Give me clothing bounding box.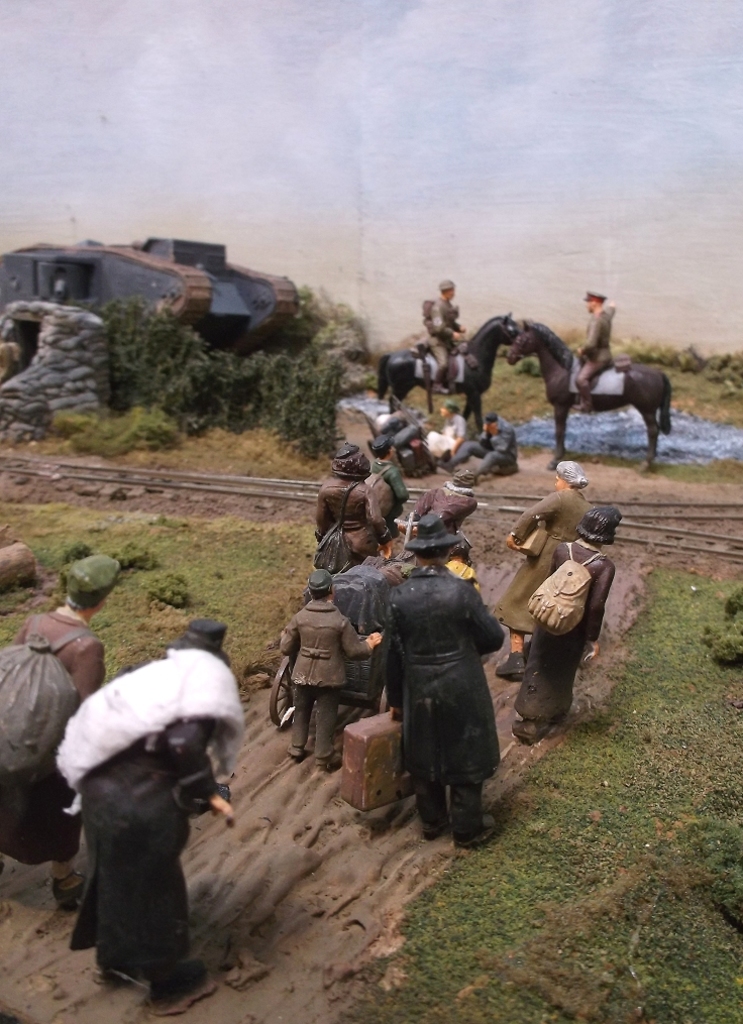
bbox=[312, 467, 387, 552].
